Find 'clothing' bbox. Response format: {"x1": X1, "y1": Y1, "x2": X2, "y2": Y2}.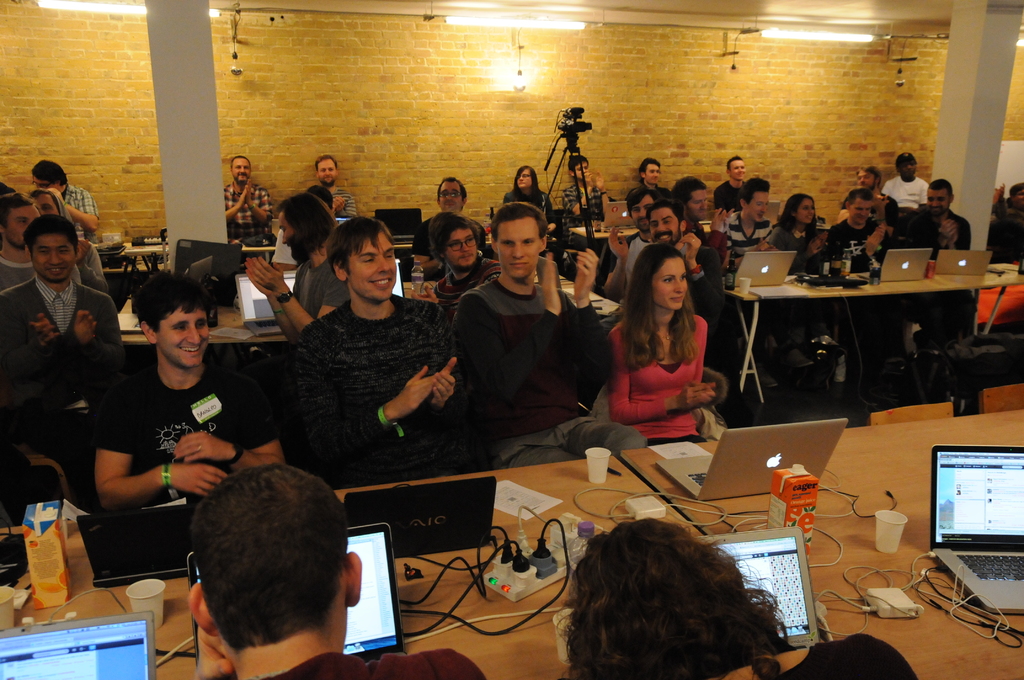
{"x1": 883, "y1": 176, "x2": 924, "y2": 213}.
